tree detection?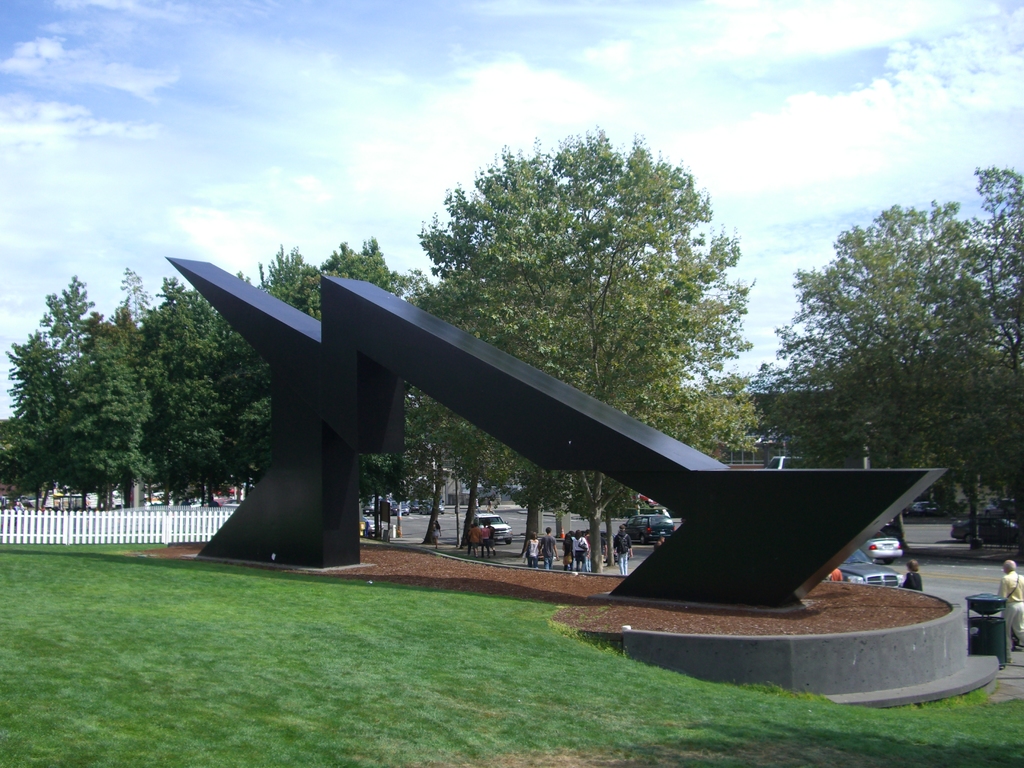
747, 163, 1023, 553
